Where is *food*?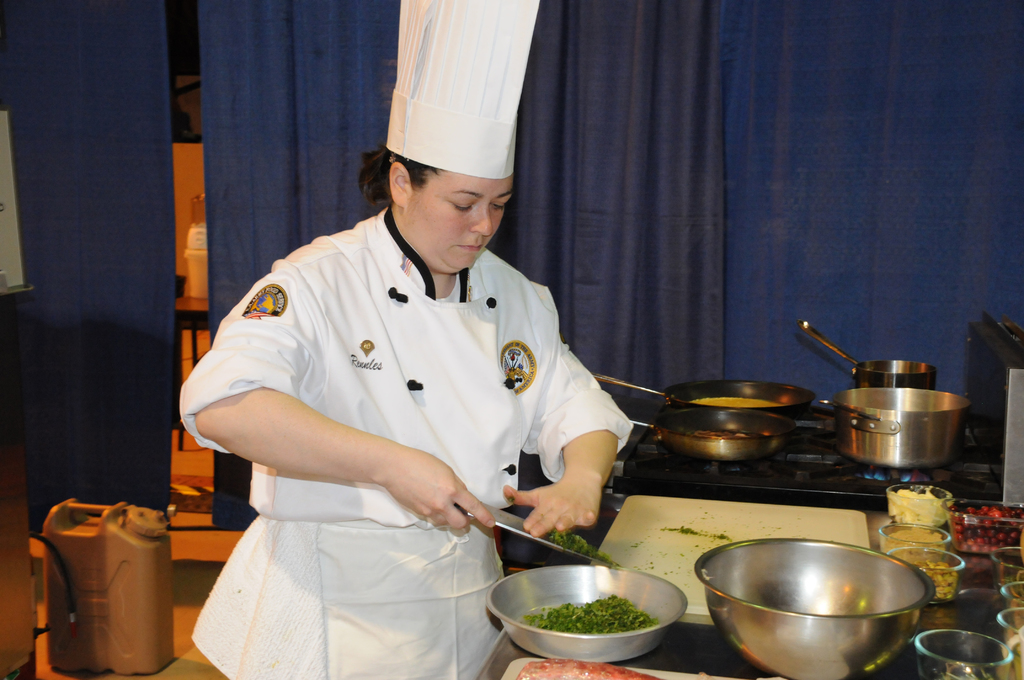
893,486,954,524.
